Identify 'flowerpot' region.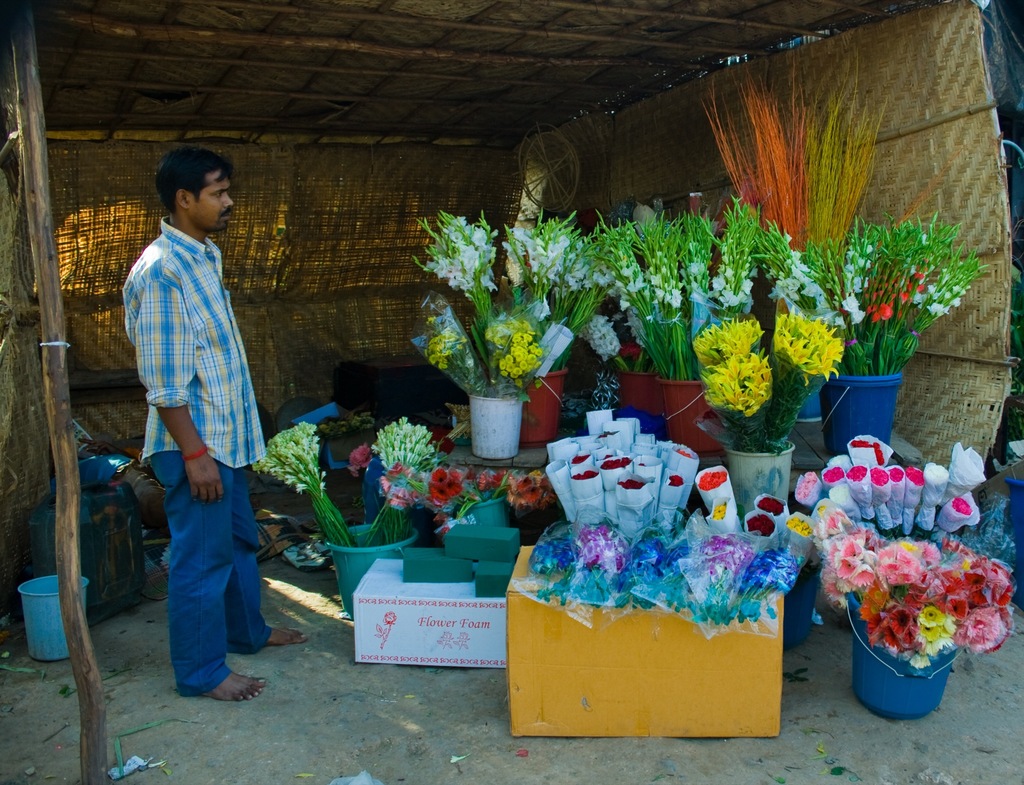
Region: bbox(17, 574, 87, 663).
